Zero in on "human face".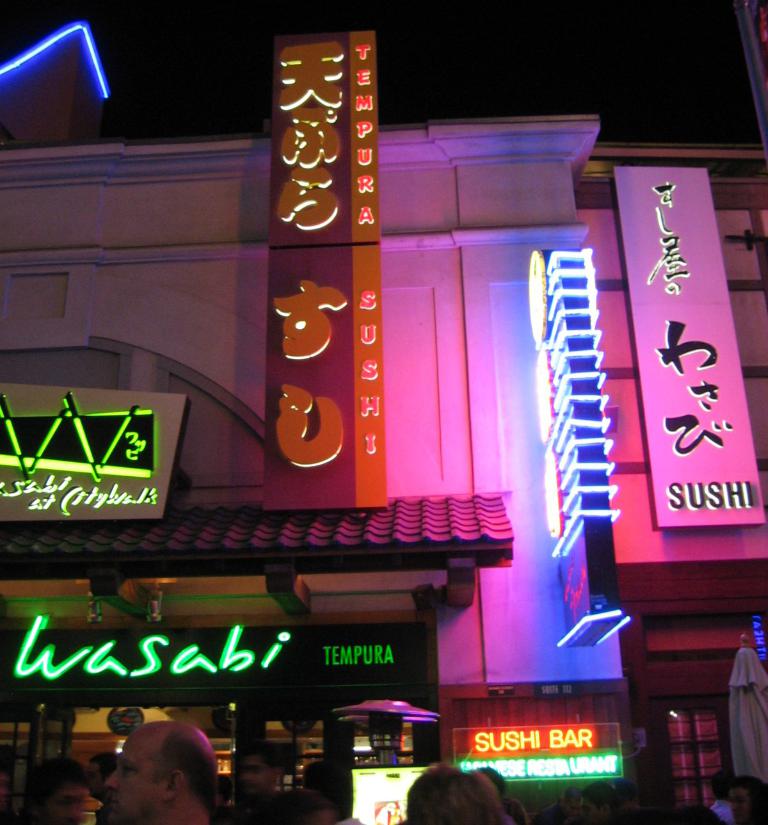
Zeroed in: [100, 735, 162, 824].
